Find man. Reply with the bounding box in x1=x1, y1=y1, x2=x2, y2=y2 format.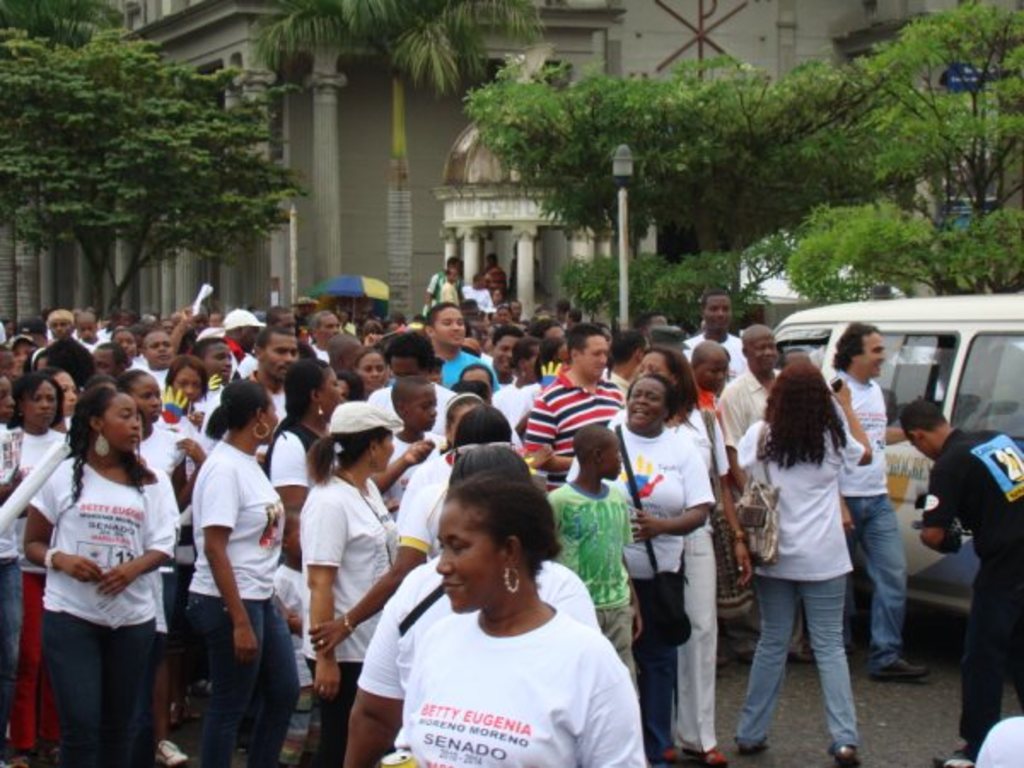
x1=241, y1=323, x2=299, y2=423.
